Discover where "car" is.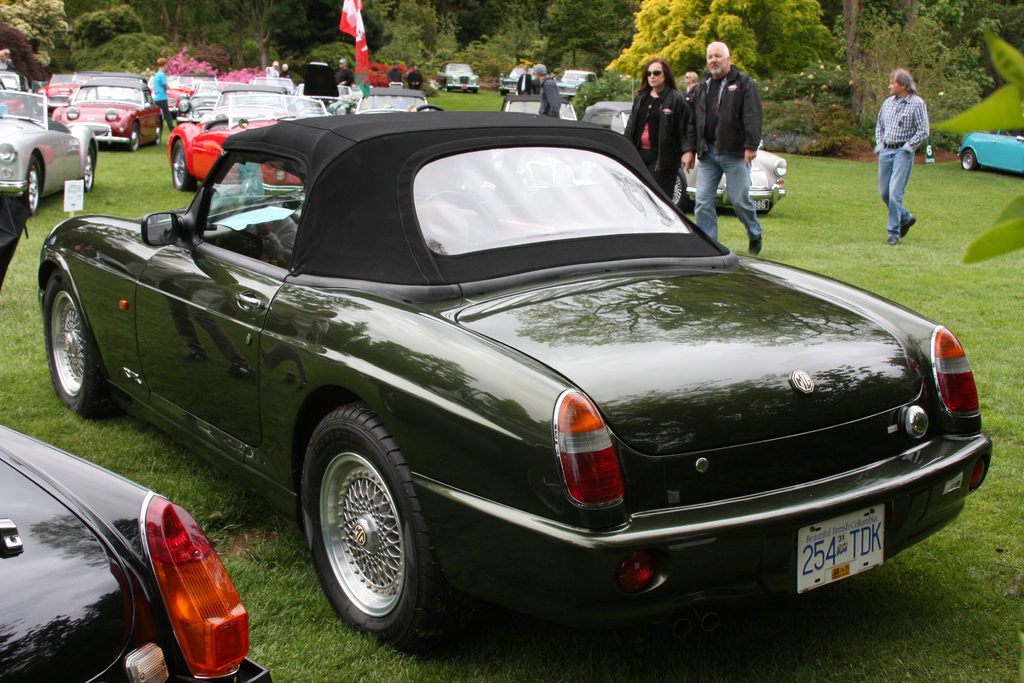
Discovered at (581,77,788,213).
